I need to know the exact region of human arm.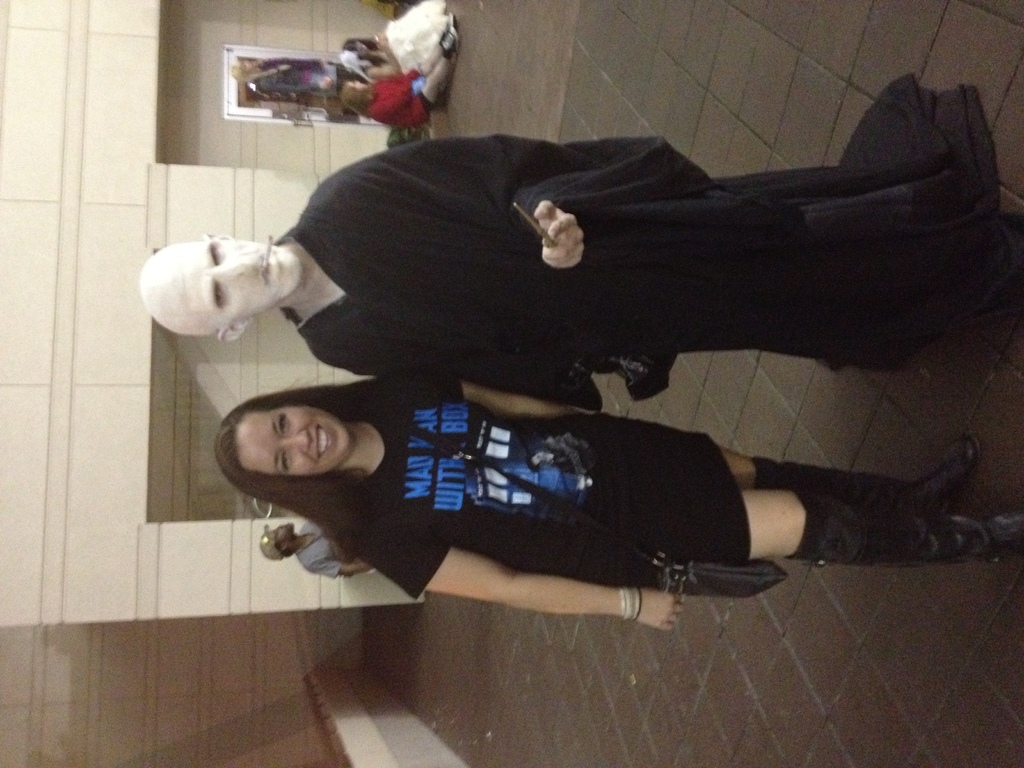
Region: x1=362 y1=369 x2=598 y2=415.
